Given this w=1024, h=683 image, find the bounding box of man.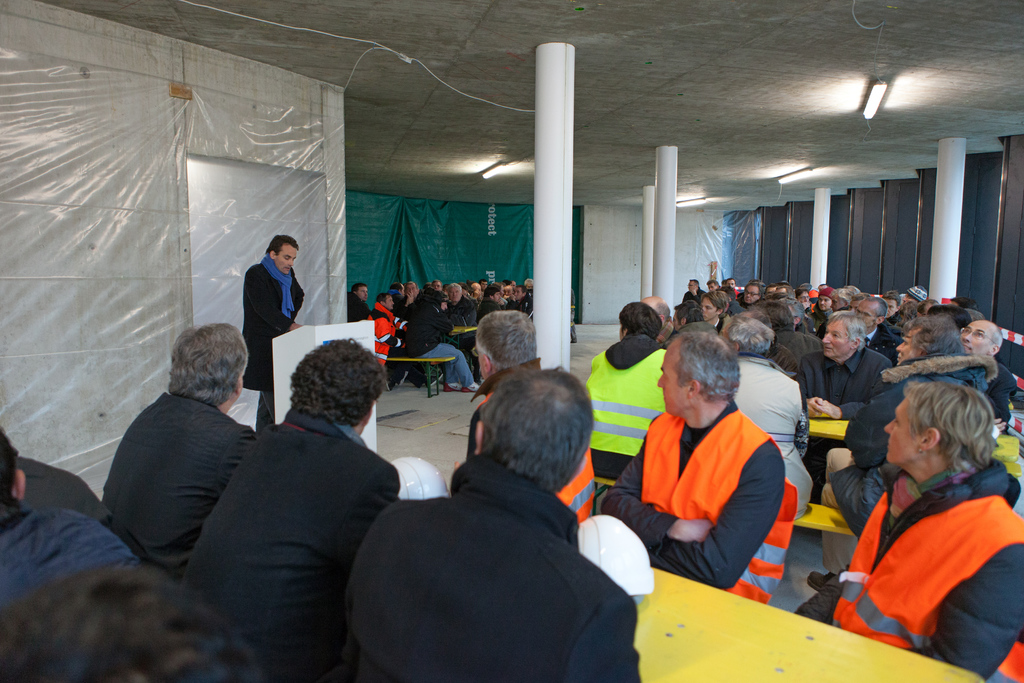
177 339 394 681.
